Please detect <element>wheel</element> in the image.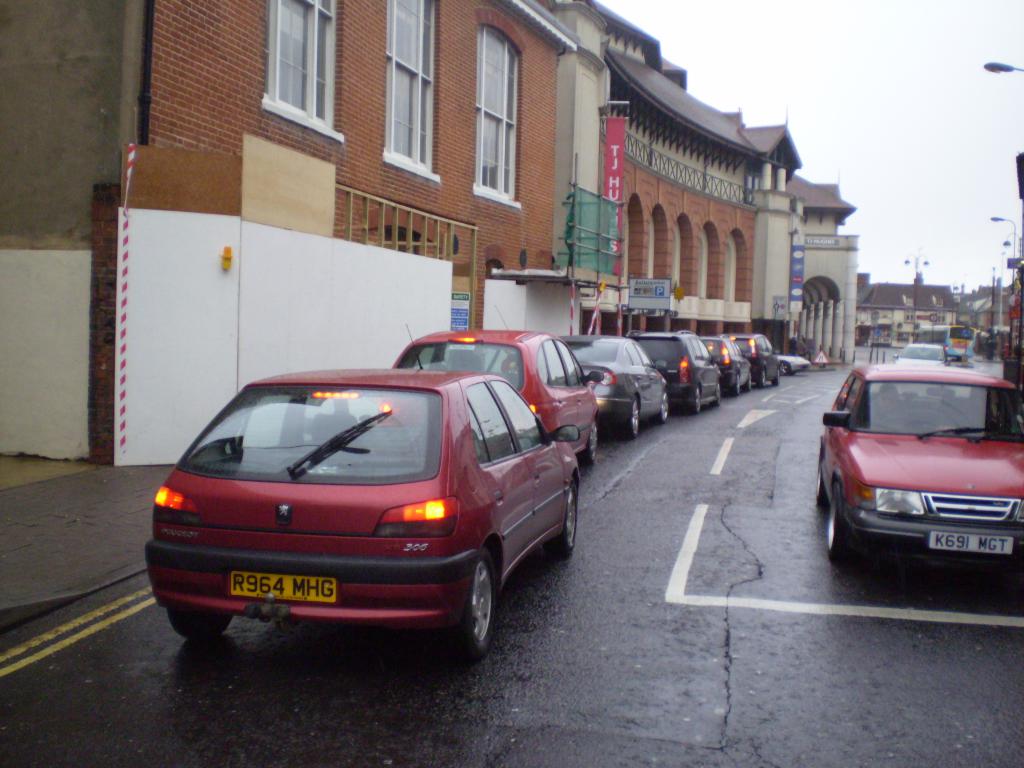
(779, 360, 788, 376).
